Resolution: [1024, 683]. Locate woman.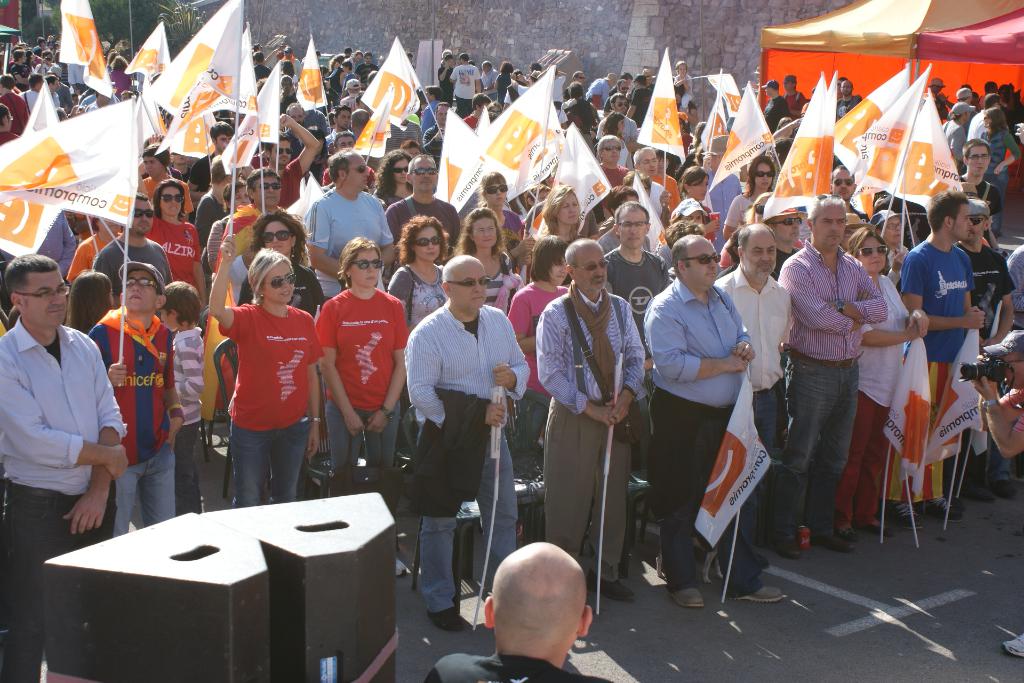
(x1=275, y1=74, x2=297, y2=110).
